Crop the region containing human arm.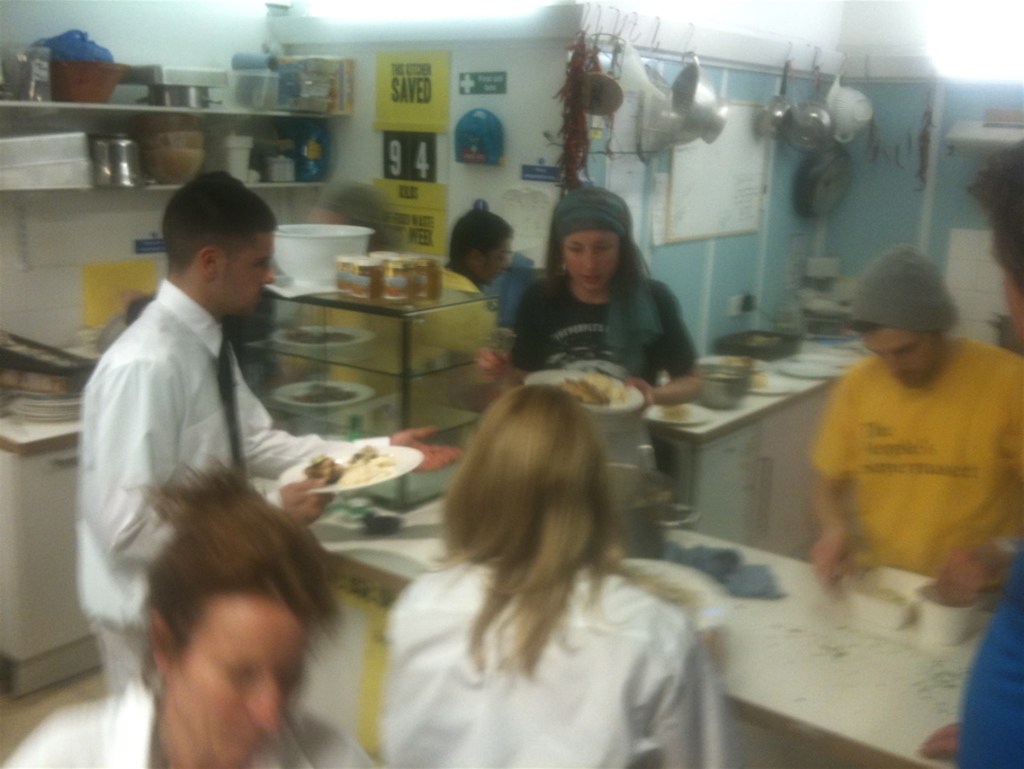
Crop region: (left=936, top=357, right=1023, bottom=600).
